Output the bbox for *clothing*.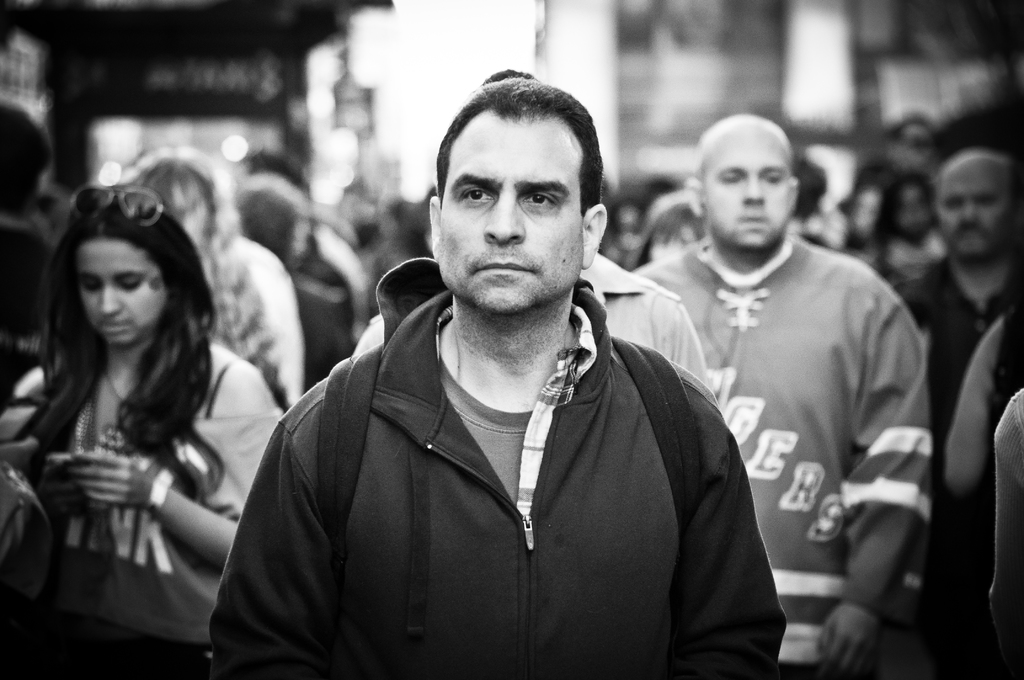
[left=185, top=250, right=291, bottom=398].
